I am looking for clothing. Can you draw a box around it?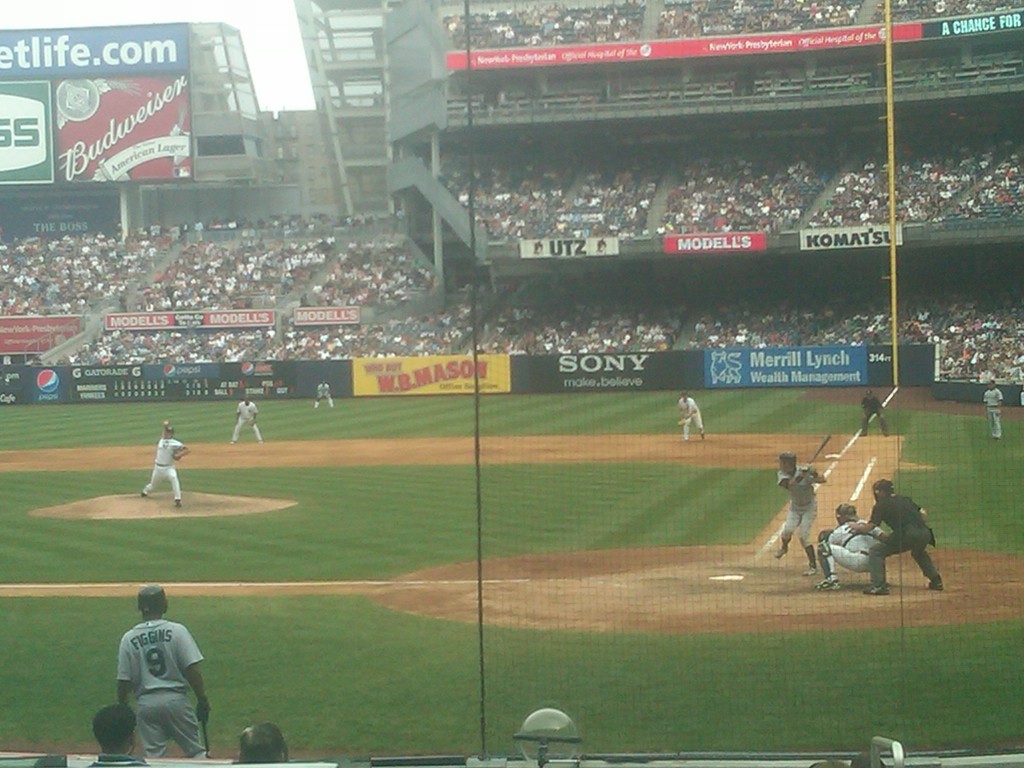
Sure, the bounding box is [left=778, top=507, right=819, bottom=547].
